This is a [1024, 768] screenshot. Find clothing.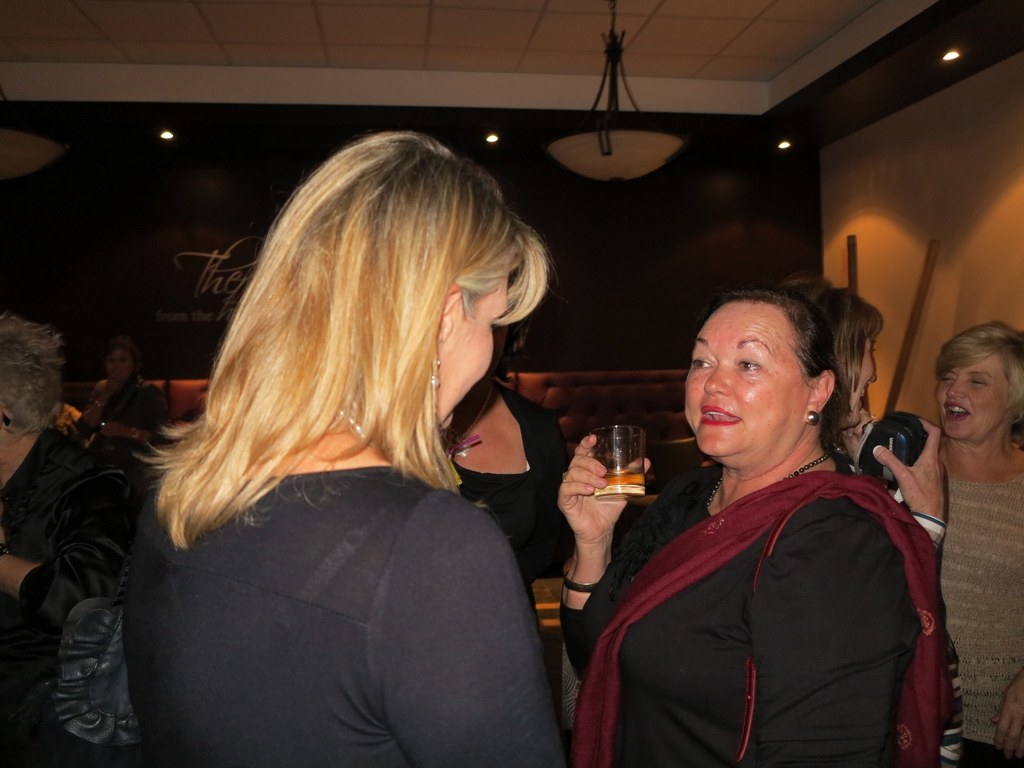
Bounding box: box=[936, 456, 1023, 767].
